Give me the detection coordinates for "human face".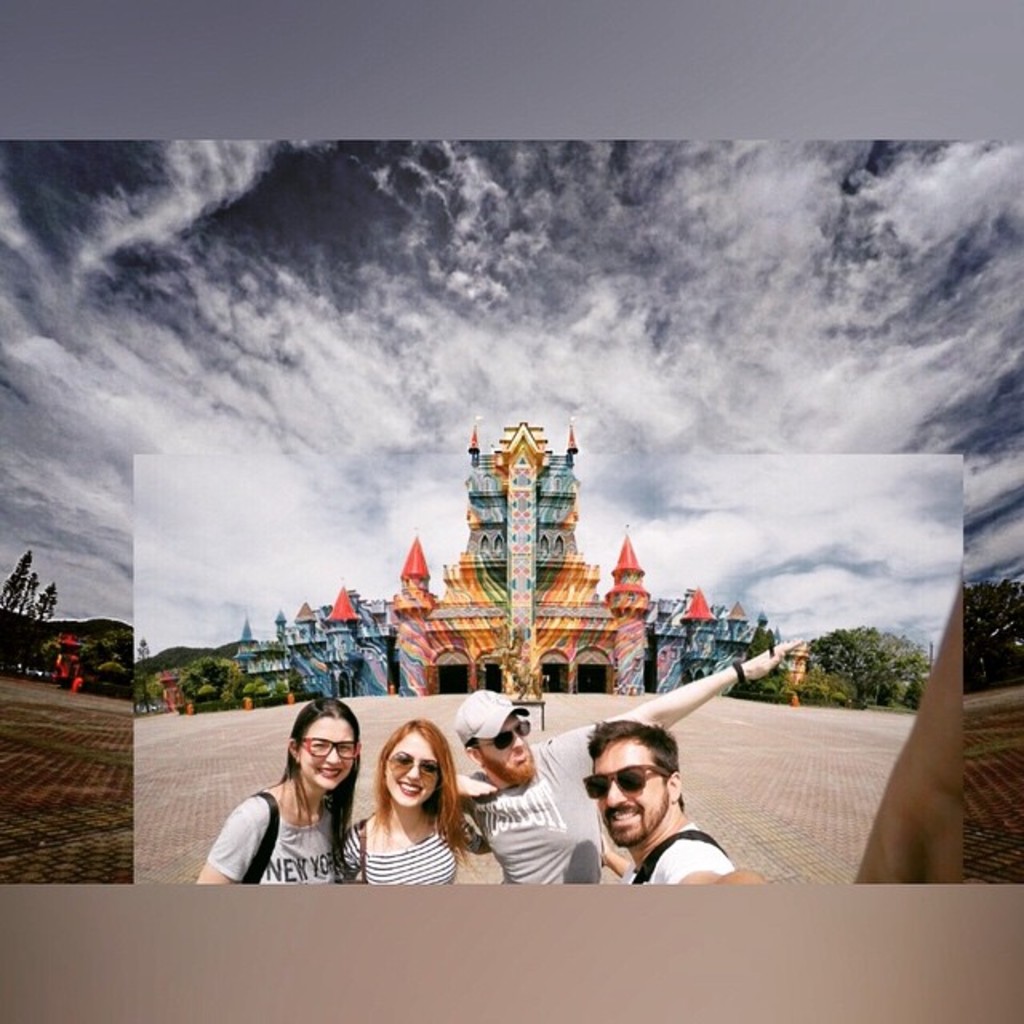
299, 704, 352, 784.
